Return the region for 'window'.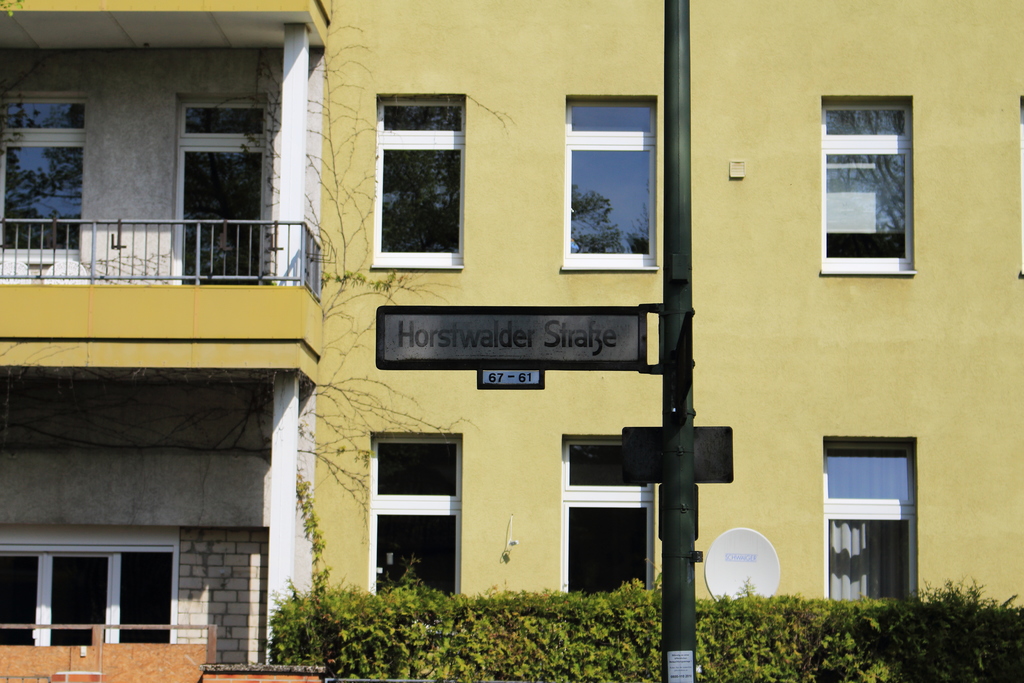
<bbox>826, 438, 915, 604</bbox>.
